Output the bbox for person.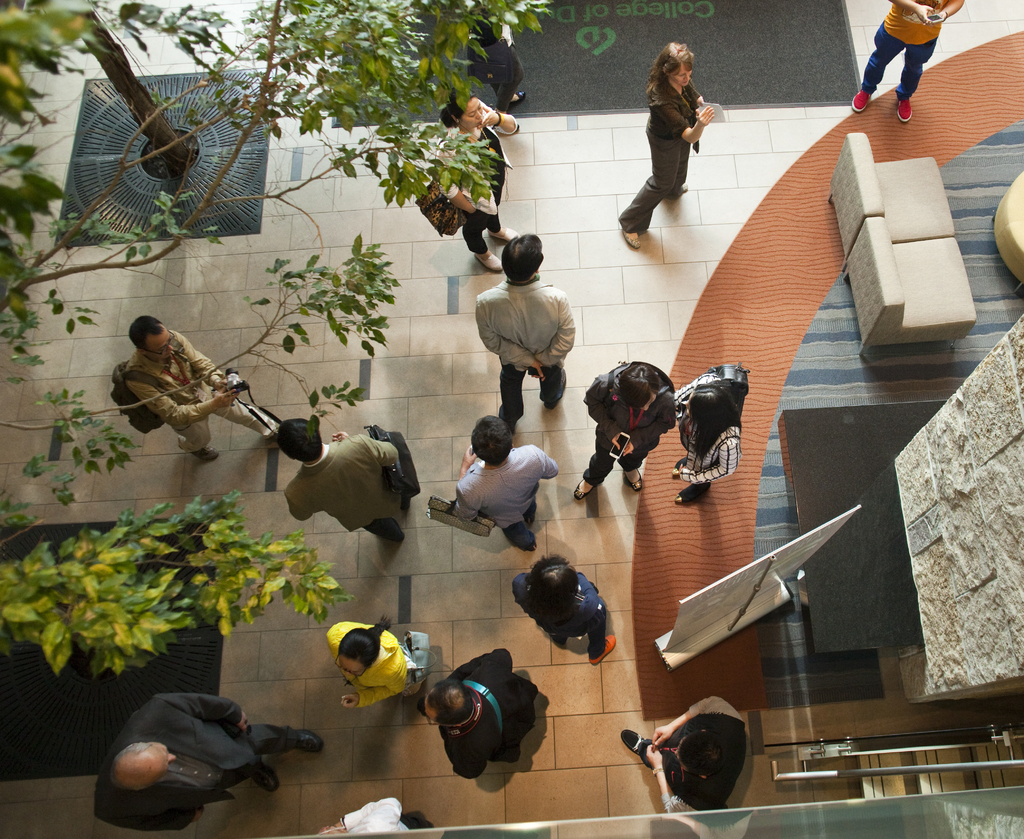
<bbox>515, 555, 621, 672</bbox>.
